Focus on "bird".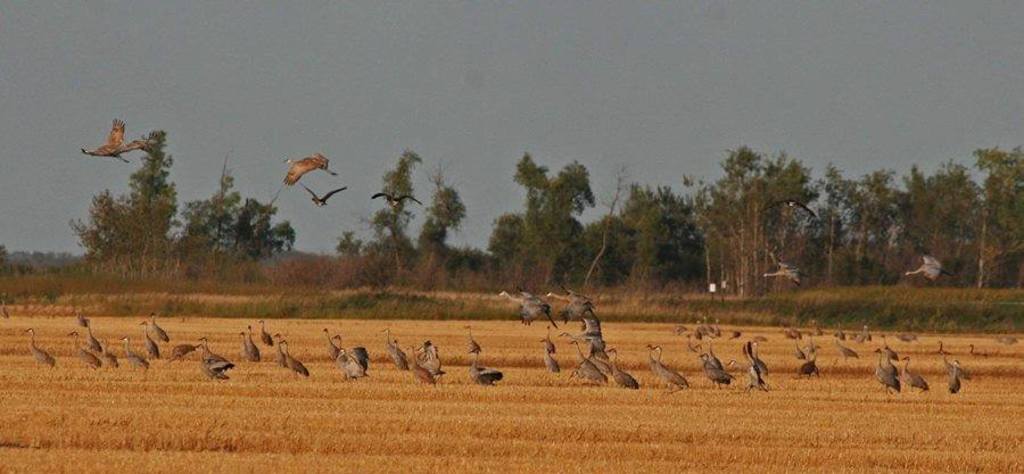
Focused at BBox(193, 343, 232, 382).
